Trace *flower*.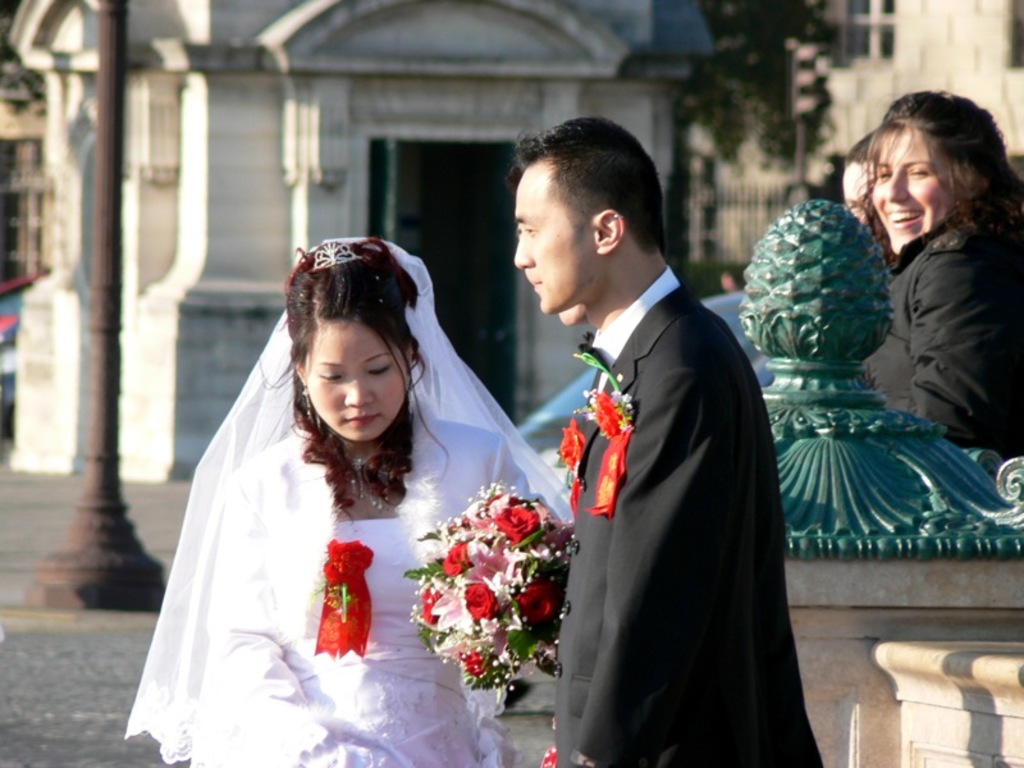
Traced to box(424, 590, 443, 631).
